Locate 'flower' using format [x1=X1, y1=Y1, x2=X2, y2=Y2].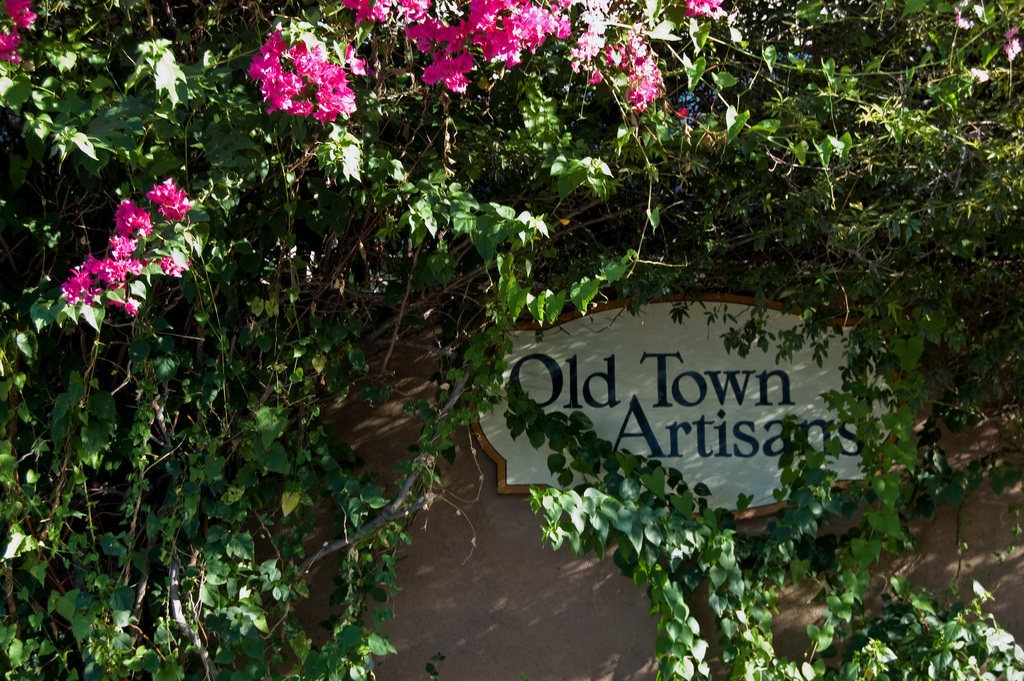
[x1=5, y1=0, x2=36, y2=33].
